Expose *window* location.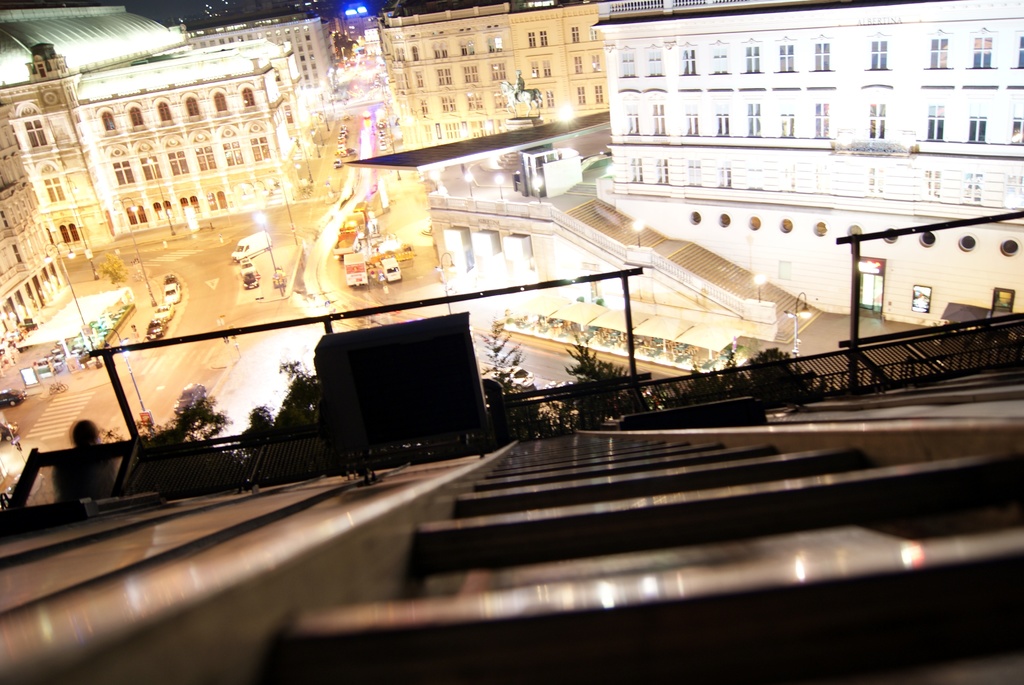
Exposed at [243,83,253,104].
